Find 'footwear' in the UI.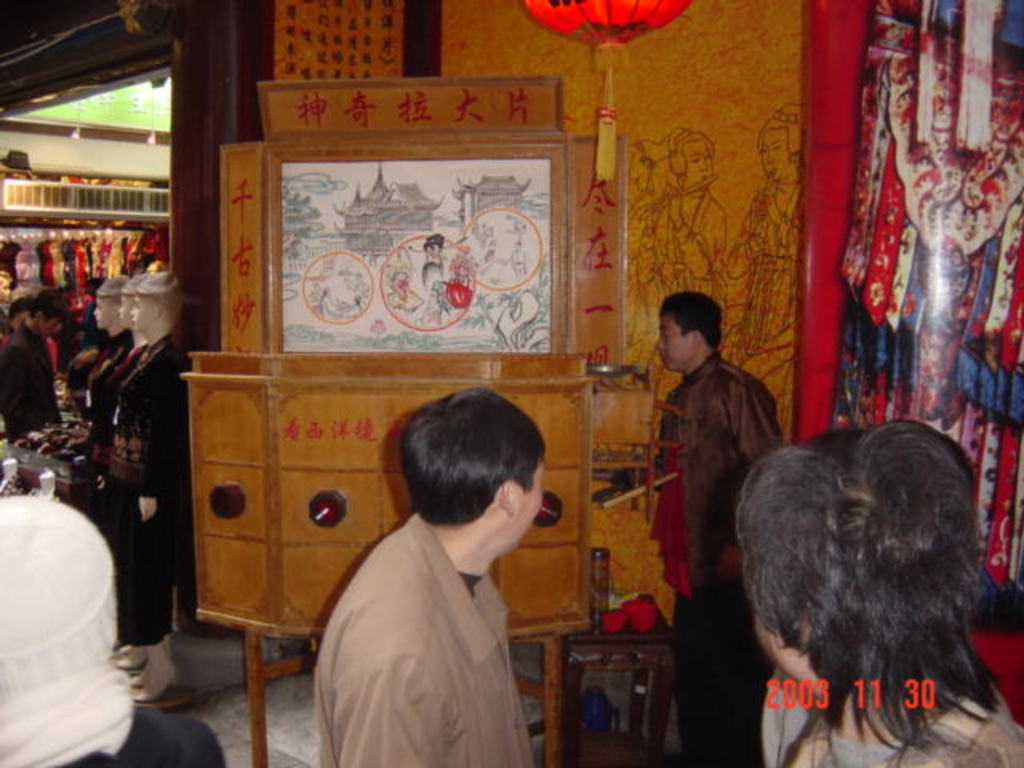
UI element at [117, 643, 146, 674].
